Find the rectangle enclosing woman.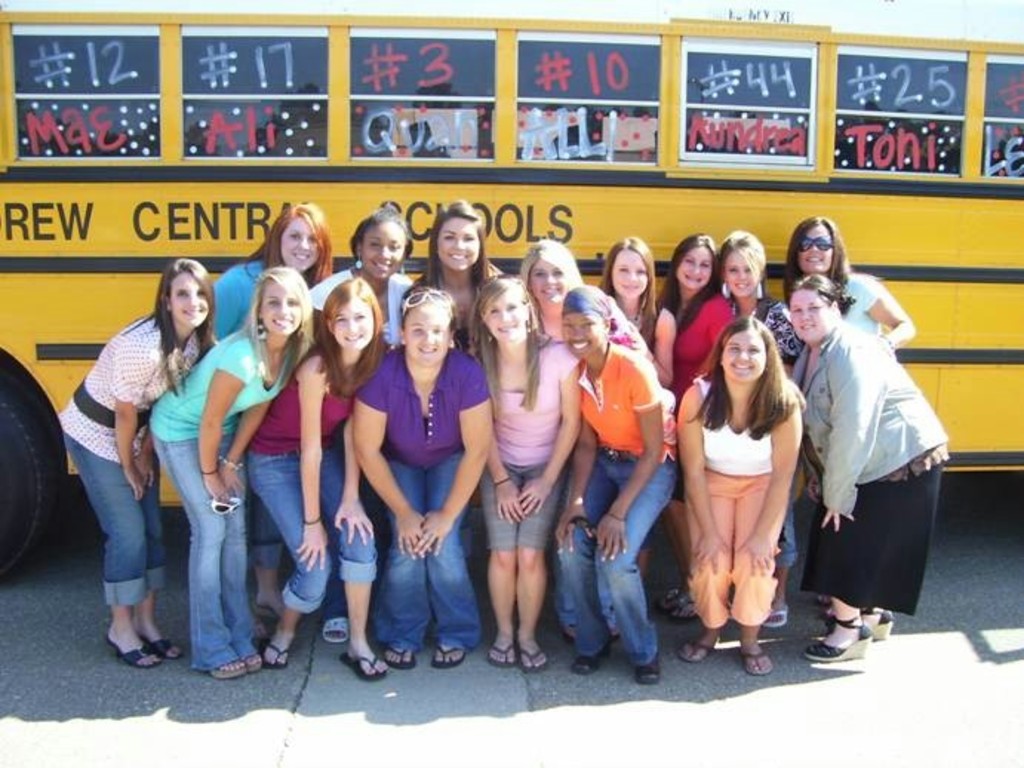
(59,255,224,670).
